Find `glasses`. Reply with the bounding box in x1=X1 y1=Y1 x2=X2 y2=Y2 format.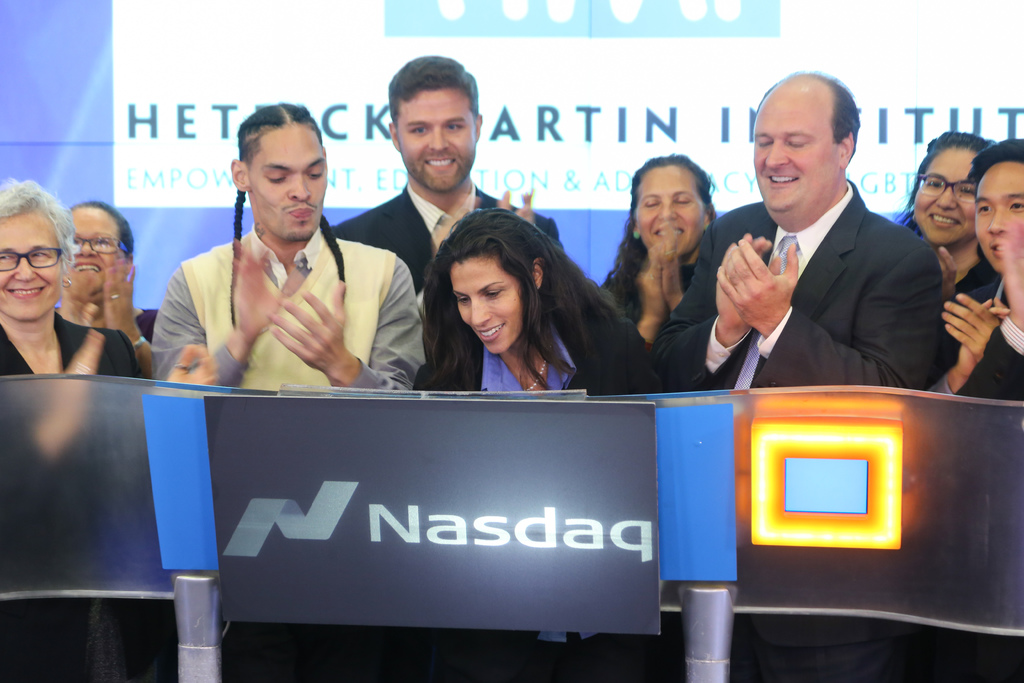
x1=0 y1=247 x2=67 y2=280.
